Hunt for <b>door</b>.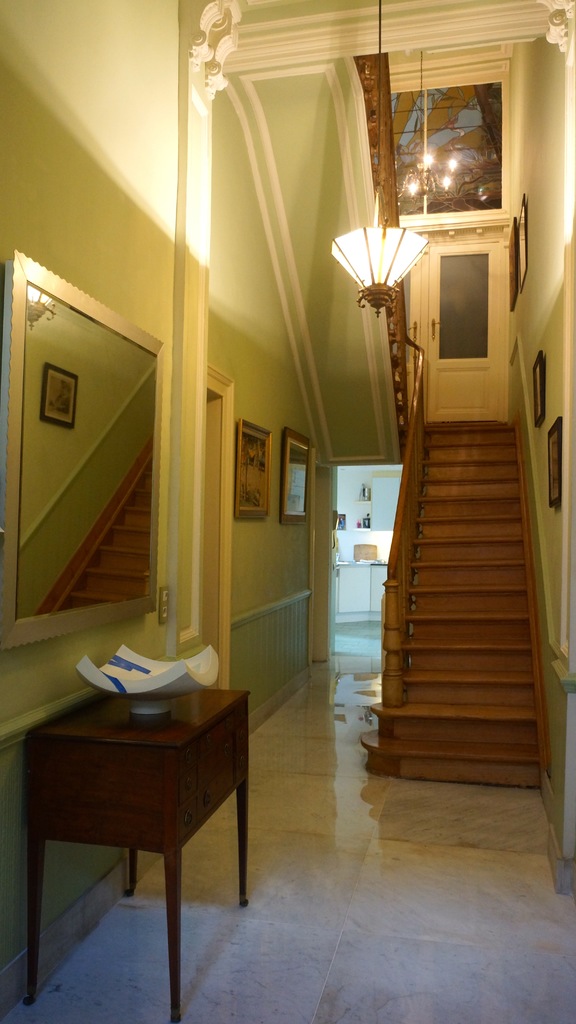
Hunted down at detection(407, 232, 510, 421).
